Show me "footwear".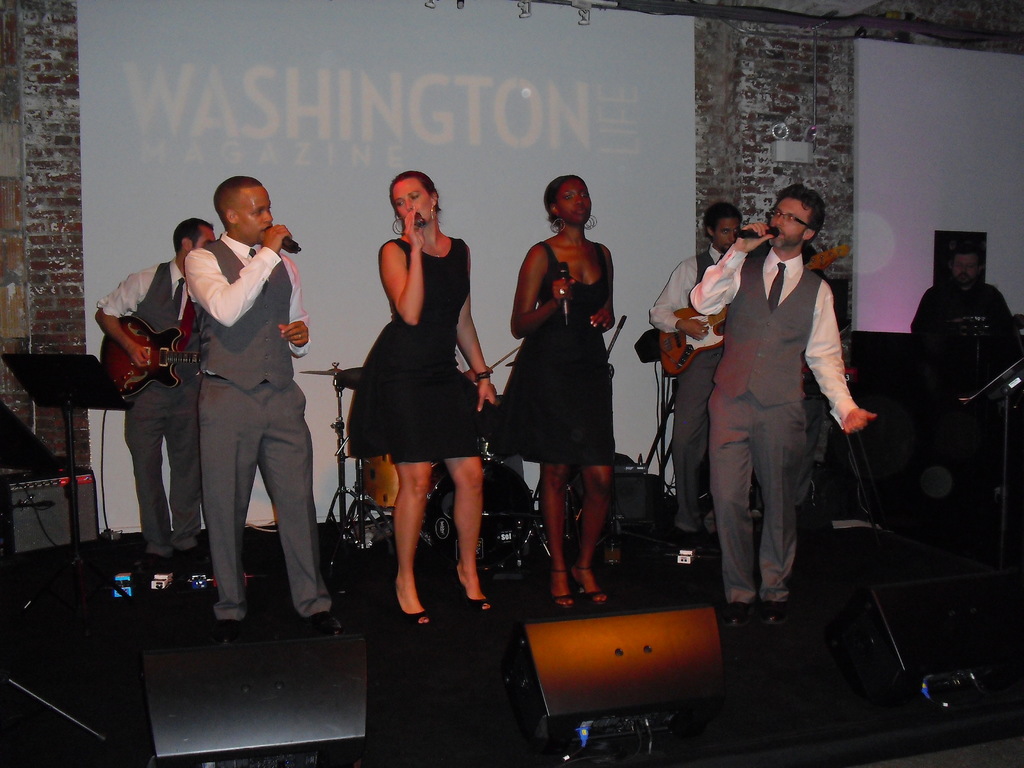
"footwear" is here: {"x1": 573, "y1": 563, "x2": 610, "y2": 602}.
